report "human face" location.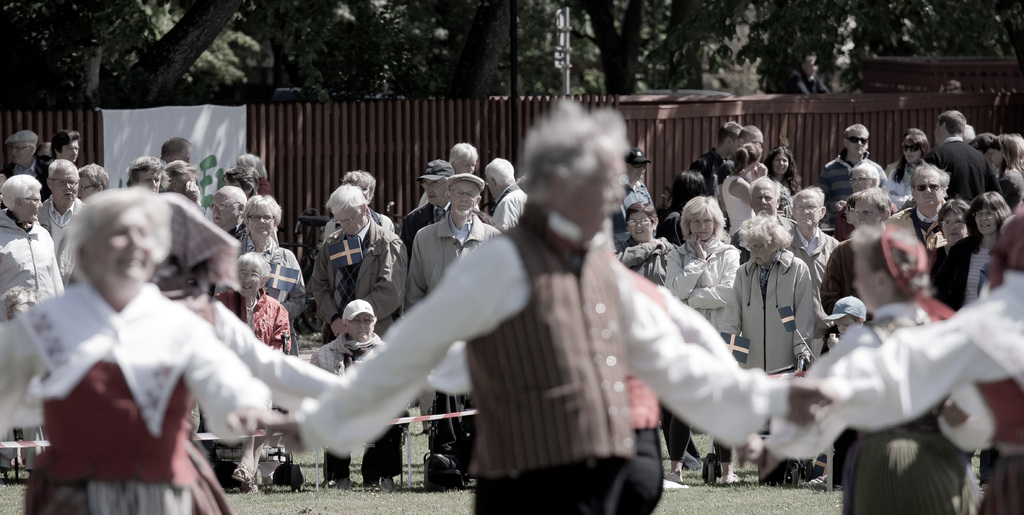
Report: <box>449,178,479,214</box>.
